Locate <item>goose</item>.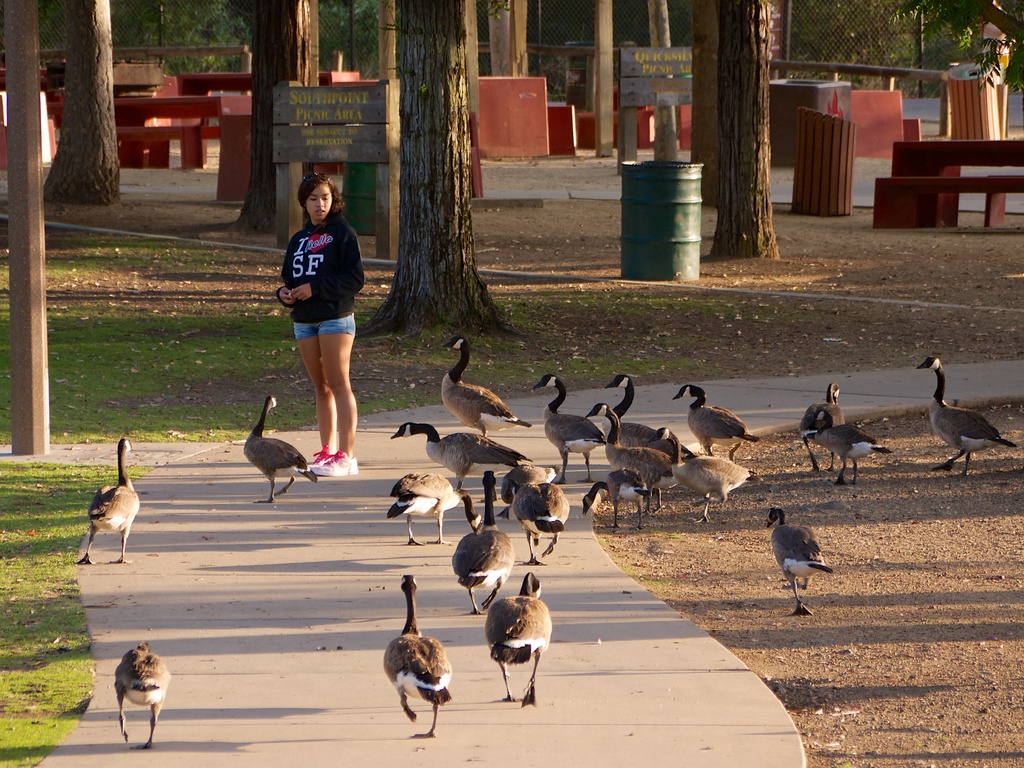
Bounding box: [left=80, top=438, right=138, bottom=563].
